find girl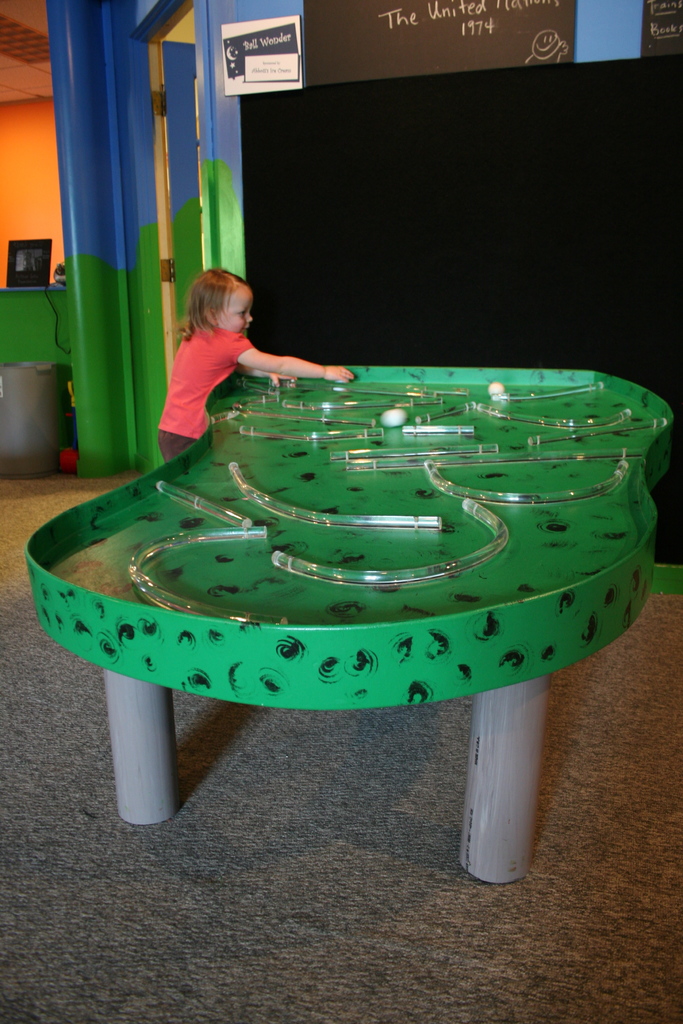
151, 260, 348, 467
